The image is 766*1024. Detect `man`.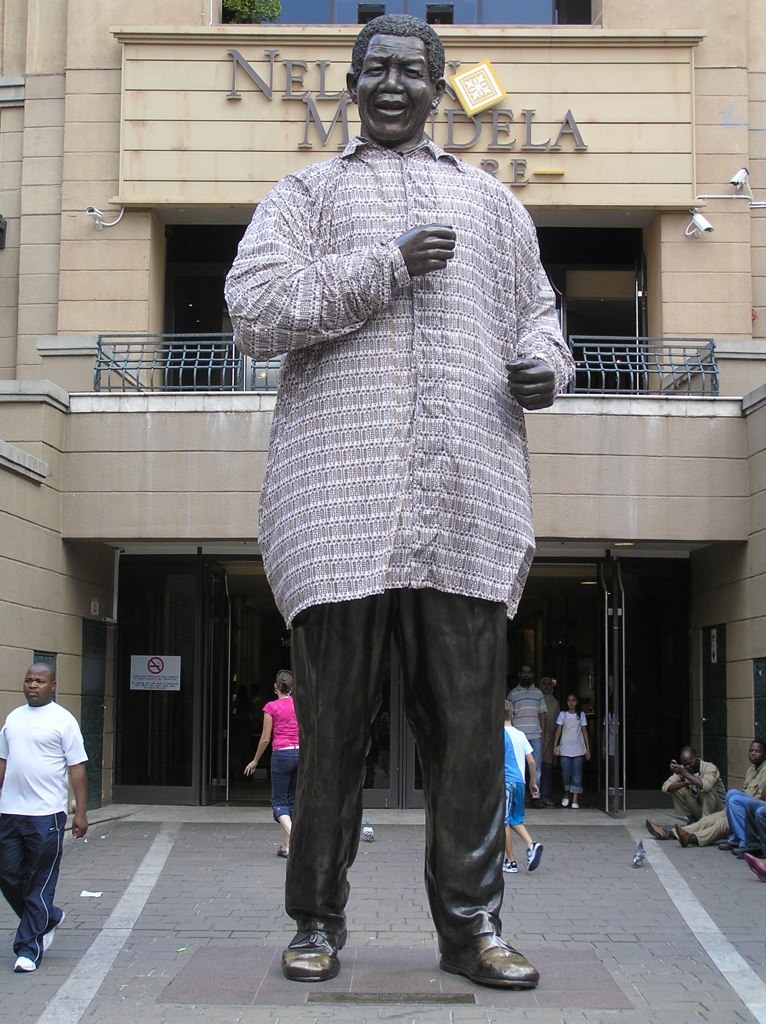
Detection: x1=216, y1=9, x2=570, y2=987.
